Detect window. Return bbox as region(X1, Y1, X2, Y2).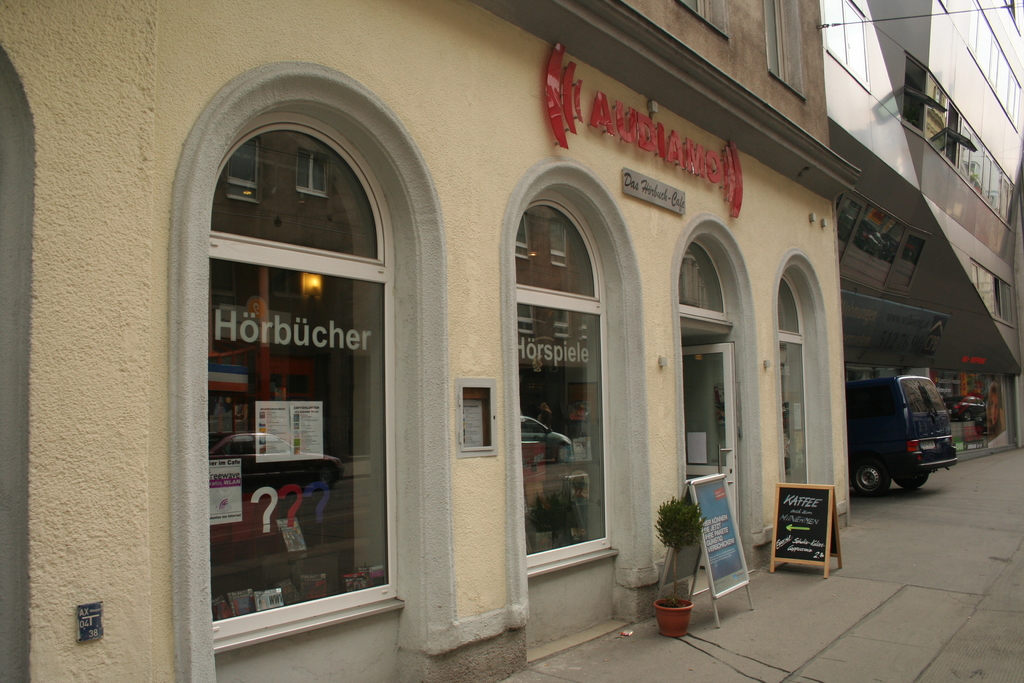
region(674, 0, 732, 41).
